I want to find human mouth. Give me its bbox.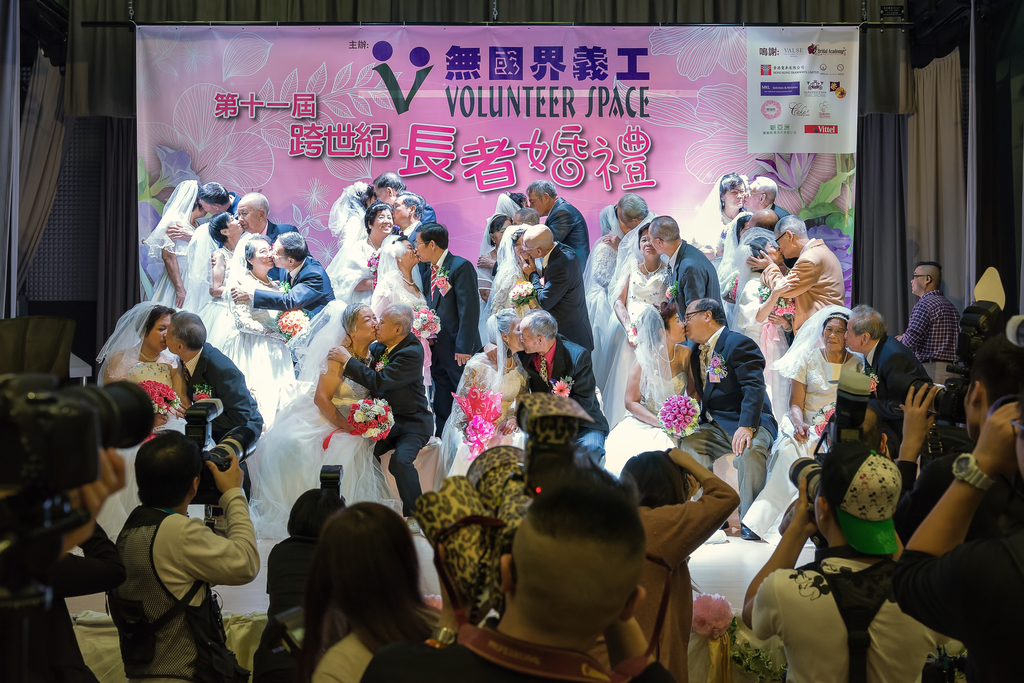
bbox=(647, 250, 653, 251).
